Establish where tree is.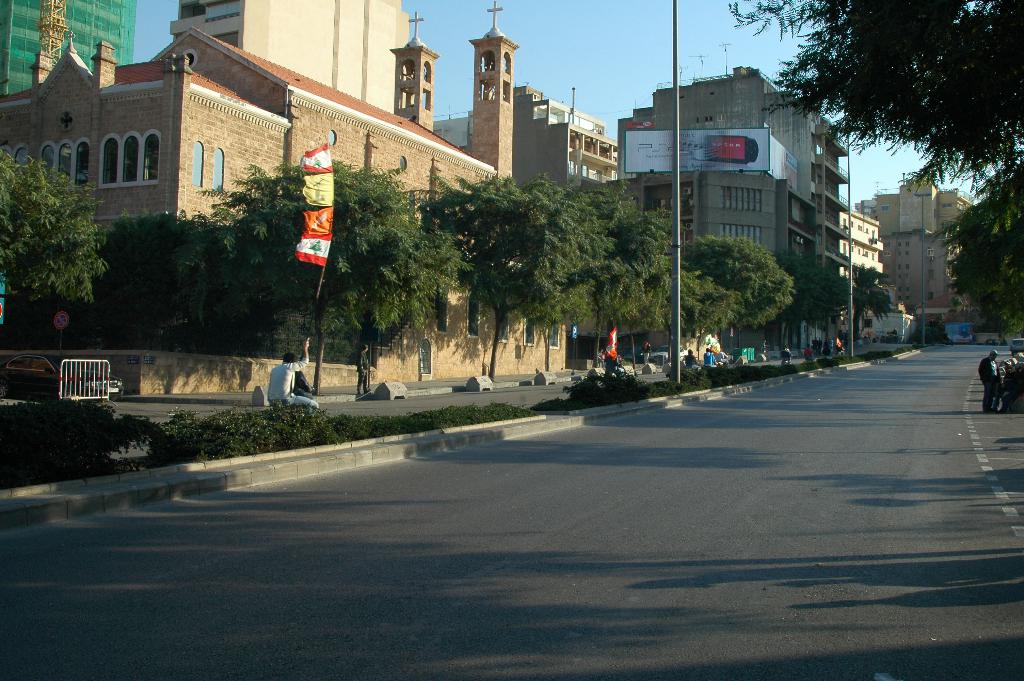
Established at detection(726, 0, 1023, 177).
